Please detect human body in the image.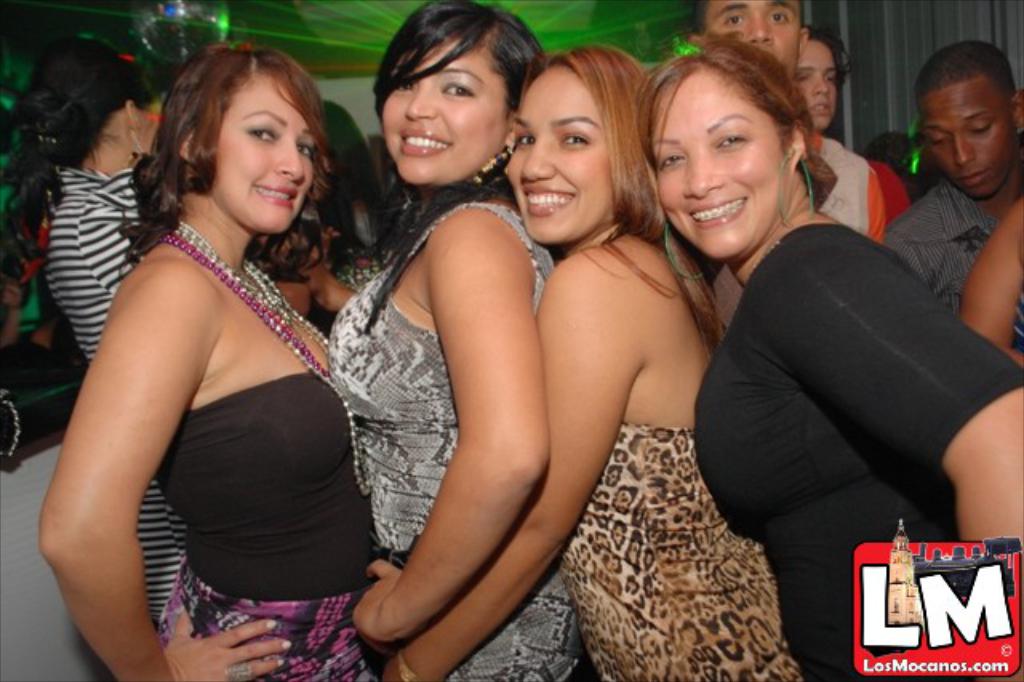
813, 131, 901, 240.
